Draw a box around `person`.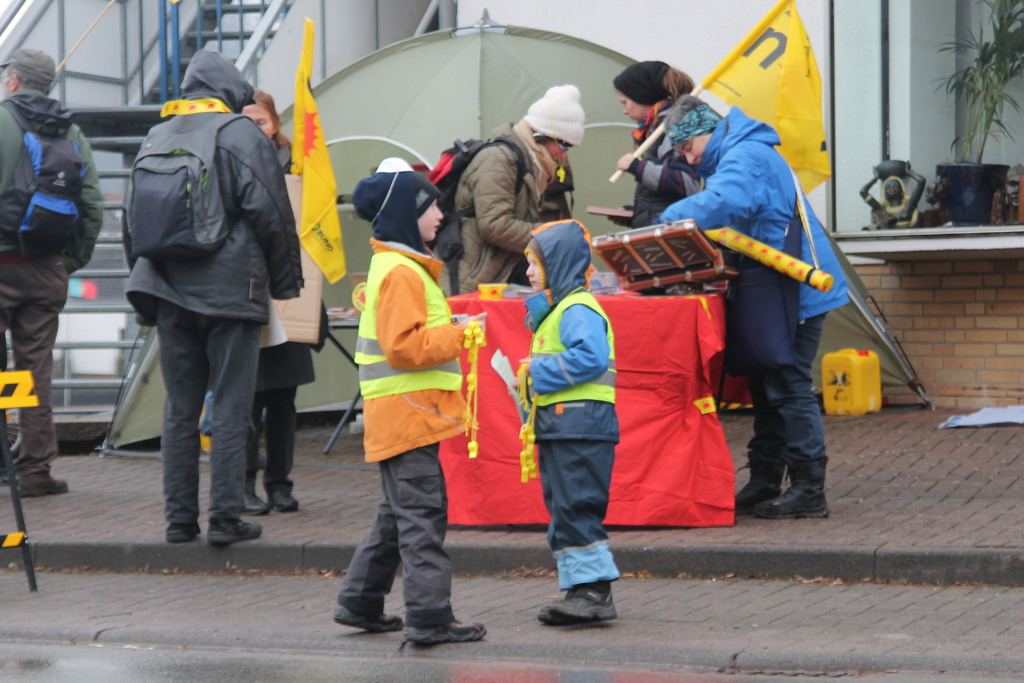
pyautogui.locateOnScreen(612, 60, 698, 306).
